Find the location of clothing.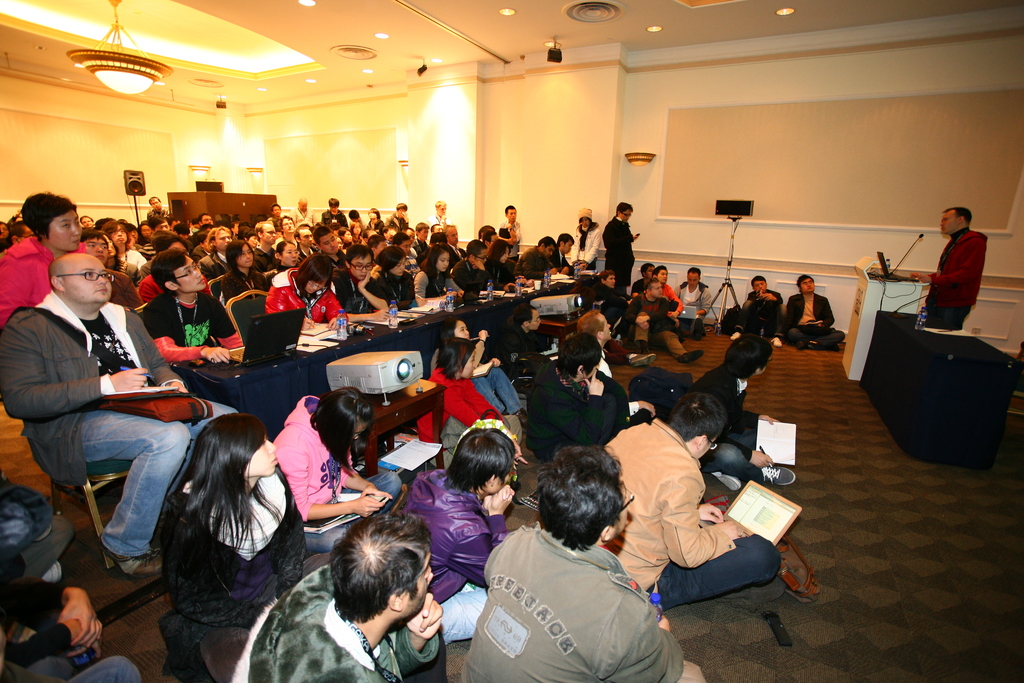
Location: 477:359:524:402.
